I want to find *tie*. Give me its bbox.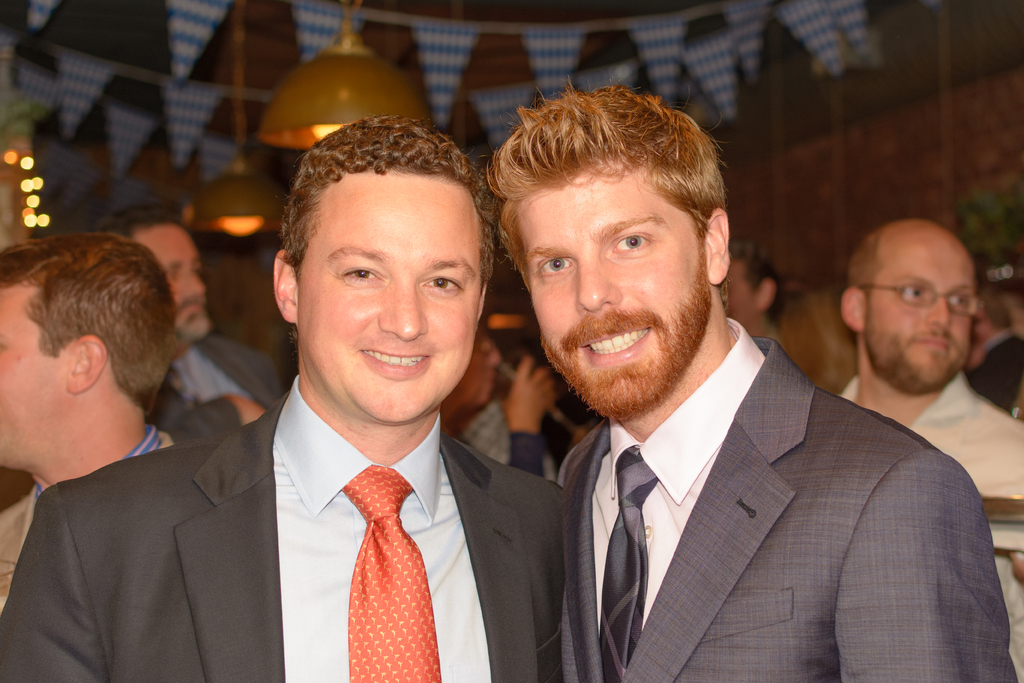
601,450,658,682.
